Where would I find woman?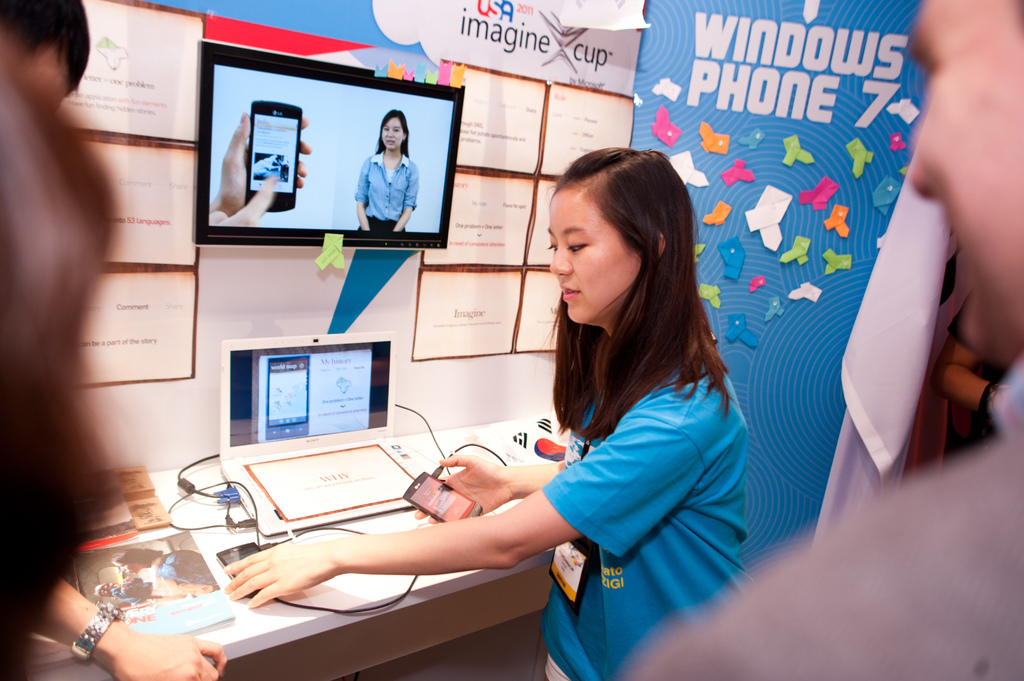
At (348,104,422,236).
